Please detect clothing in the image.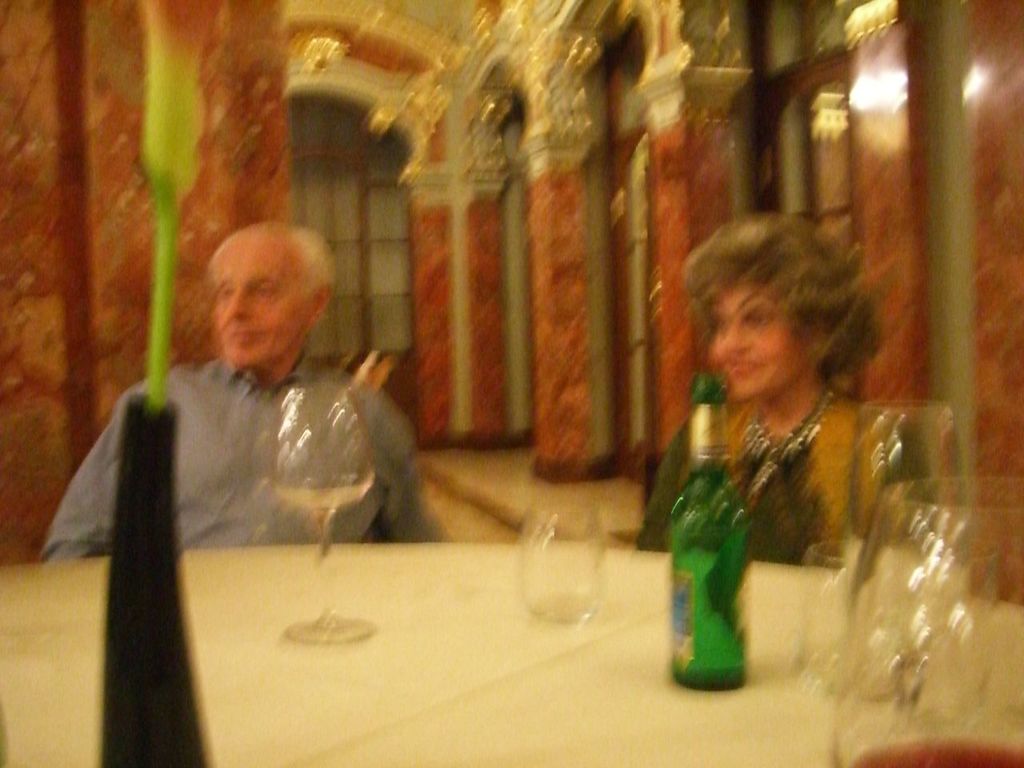
pyautogui.locateOnScreen(660, 283, 908, 674).
